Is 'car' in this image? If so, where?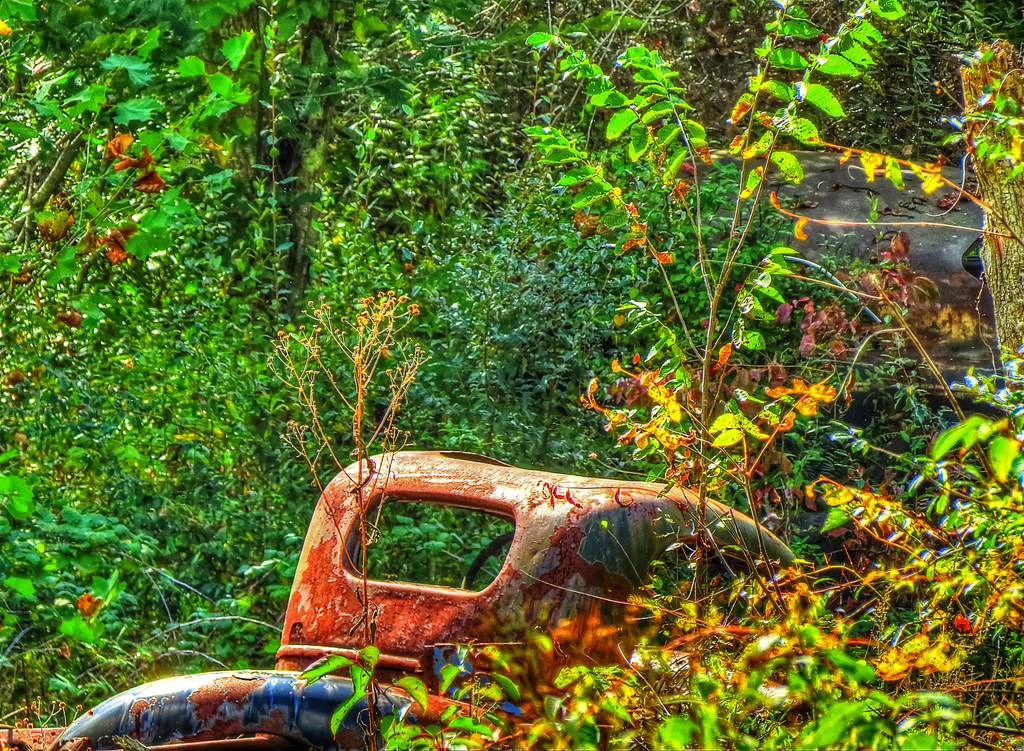
Yes, at x1=0 y1=448 x2=810 y2=750.
